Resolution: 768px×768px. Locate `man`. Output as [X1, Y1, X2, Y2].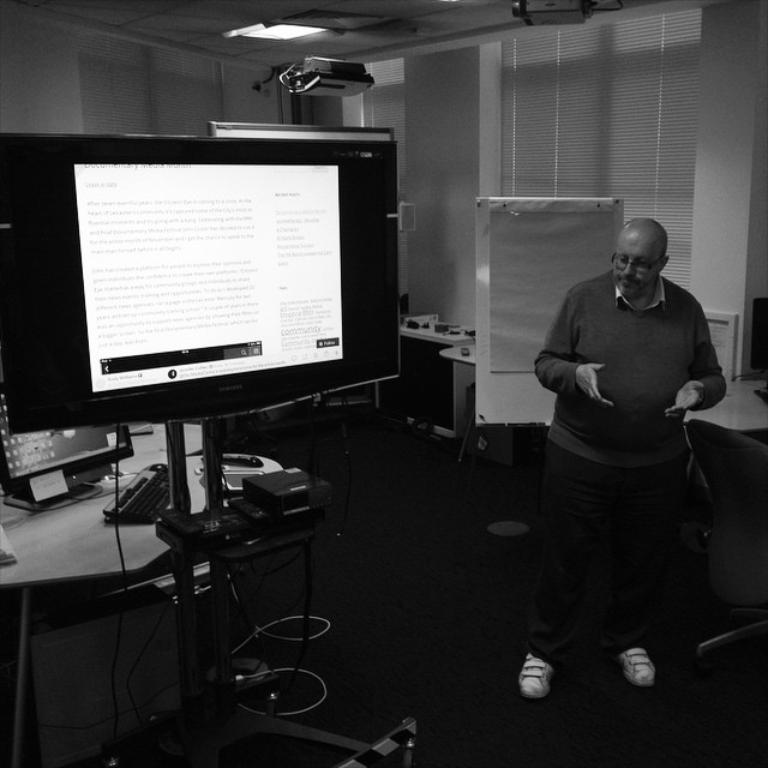
[510, 214, 726, 707].
